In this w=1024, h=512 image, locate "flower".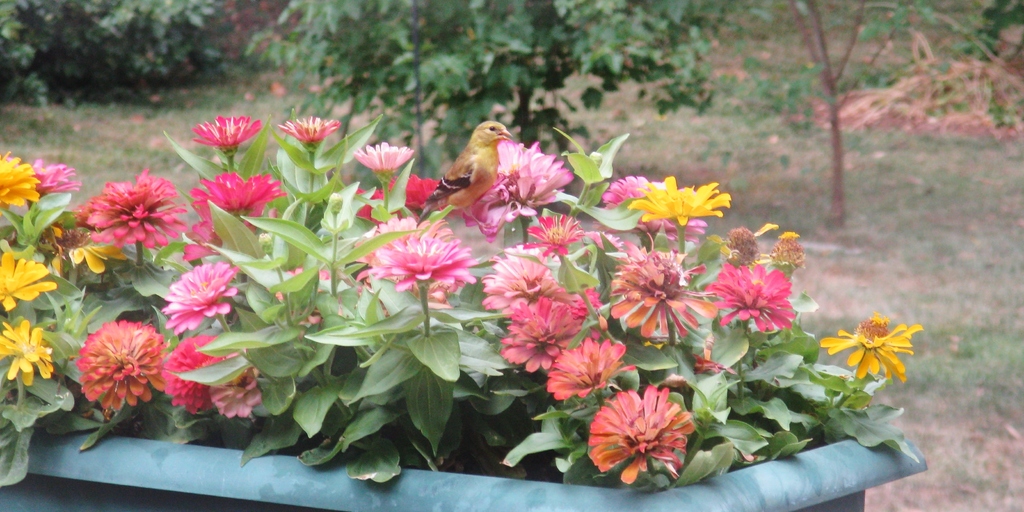
Bounding box: box=[72, 169, 189, 248].
